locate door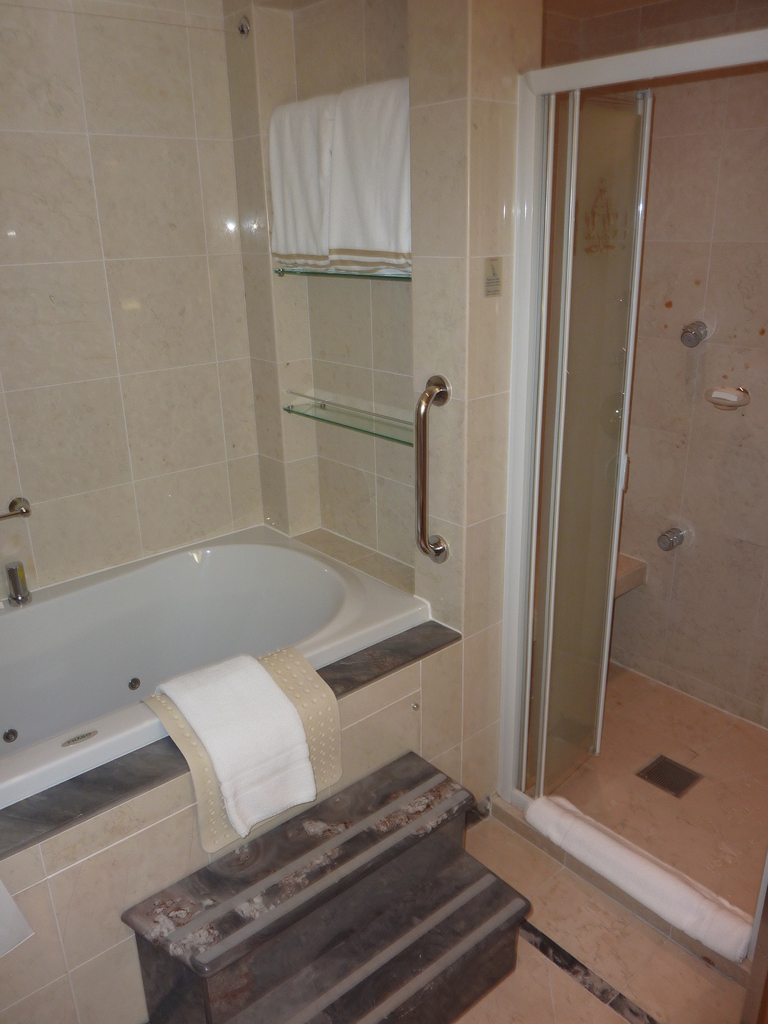
Rect(537, 90, 648, 793)
